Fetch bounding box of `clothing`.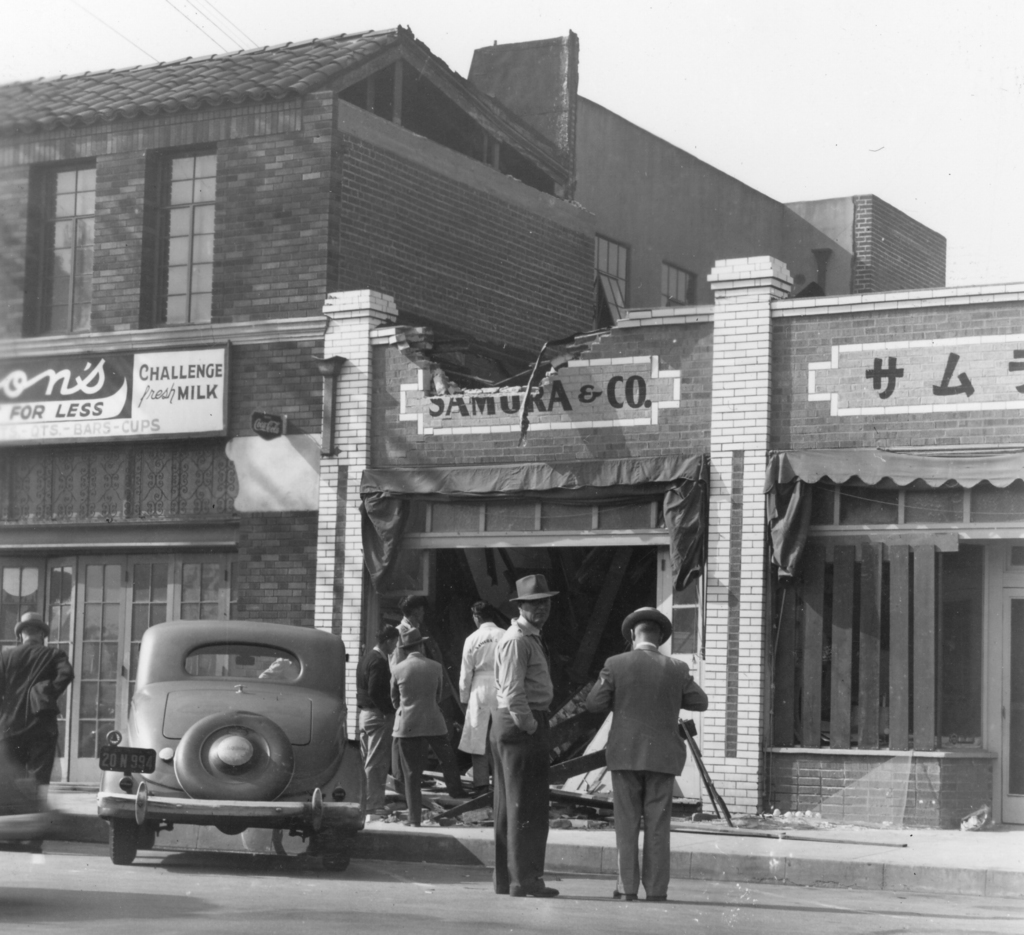
Bbox: l=353, t=650, r=399, b=814.
